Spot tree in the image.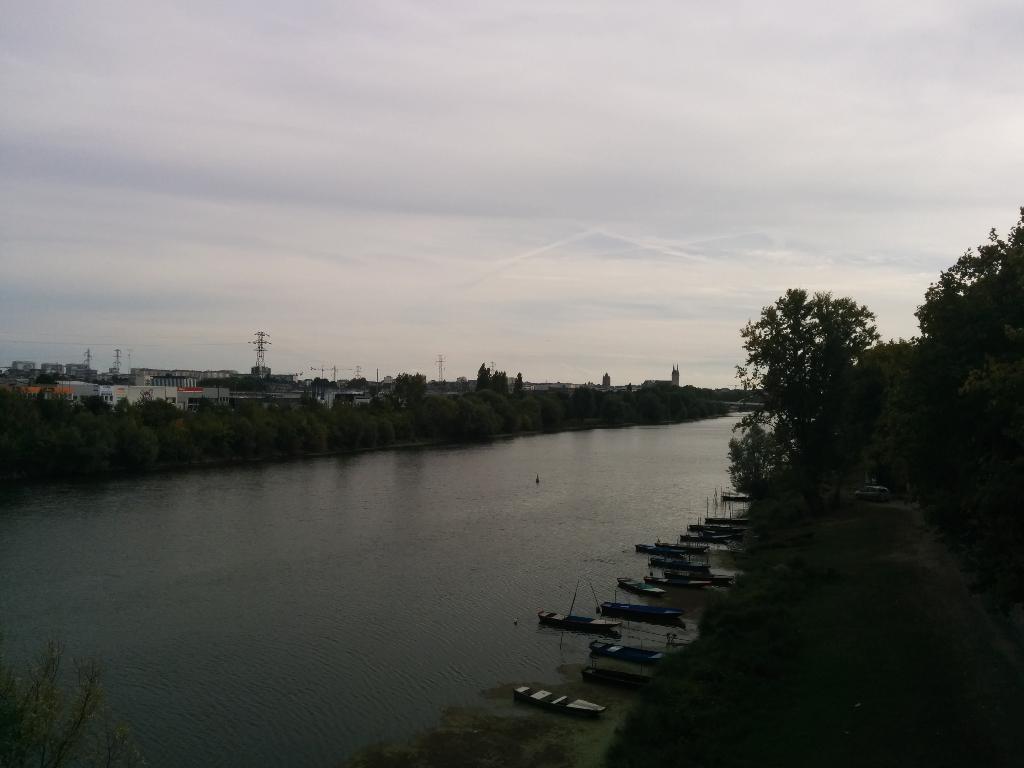
tree found at BBox(673, 382, 701, 426).
